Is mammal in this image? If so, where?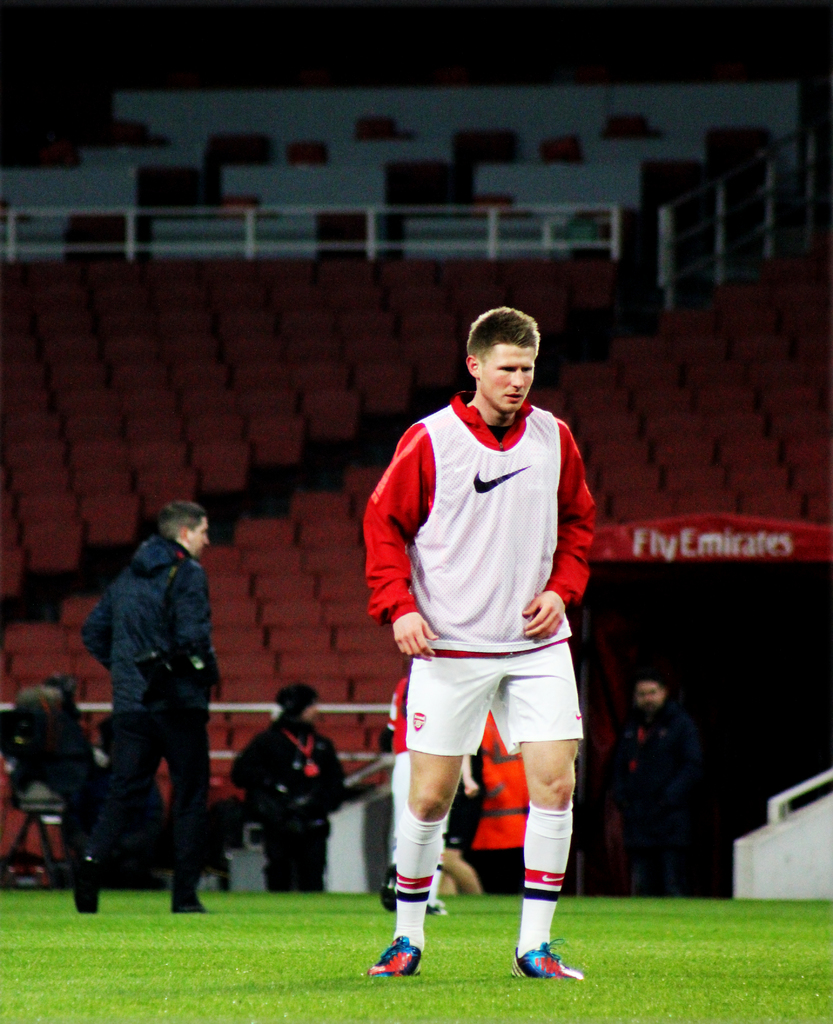
Yes, at select_region(606, 676, 694, 902).
